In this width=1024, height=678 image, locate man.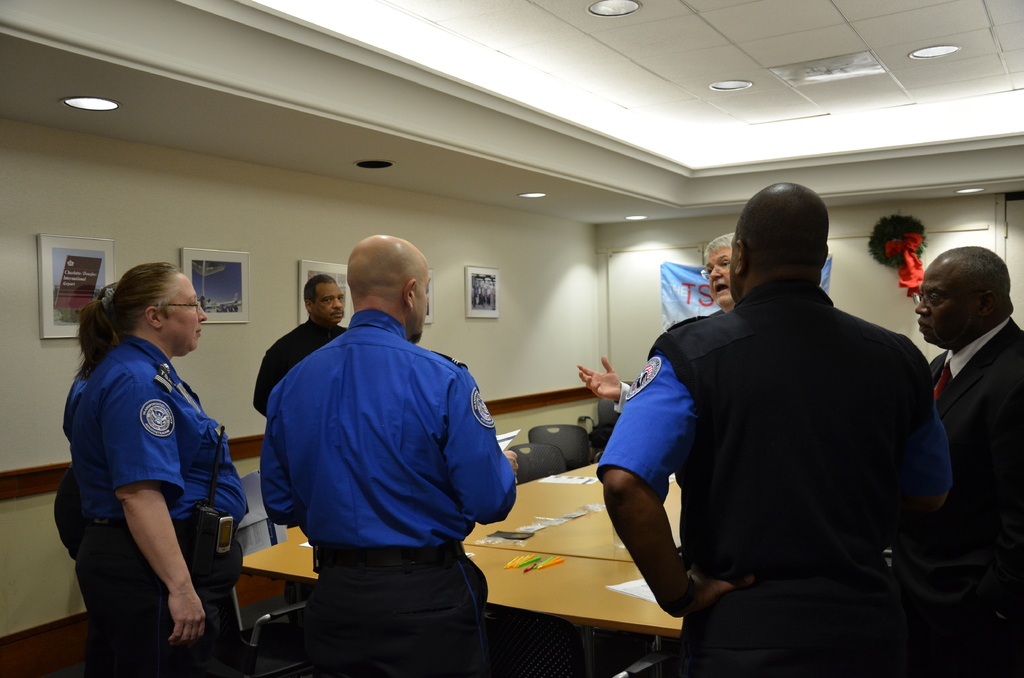
Bounding box: pyautogui.locateOnScreen(603, 175, 946, 628).
